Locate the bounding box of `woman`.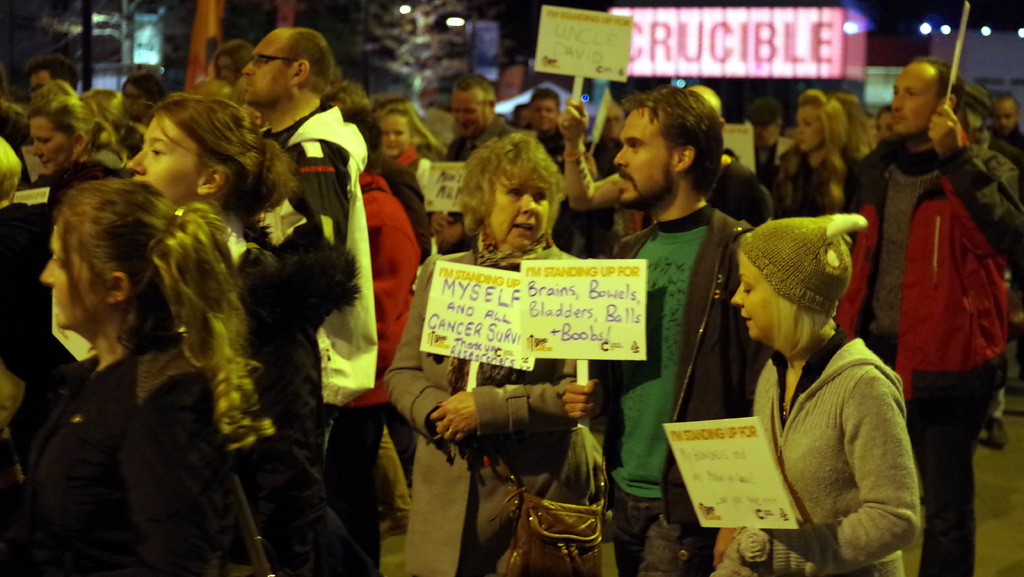
Bounding box: Rect(26, 91, 123, 170).
